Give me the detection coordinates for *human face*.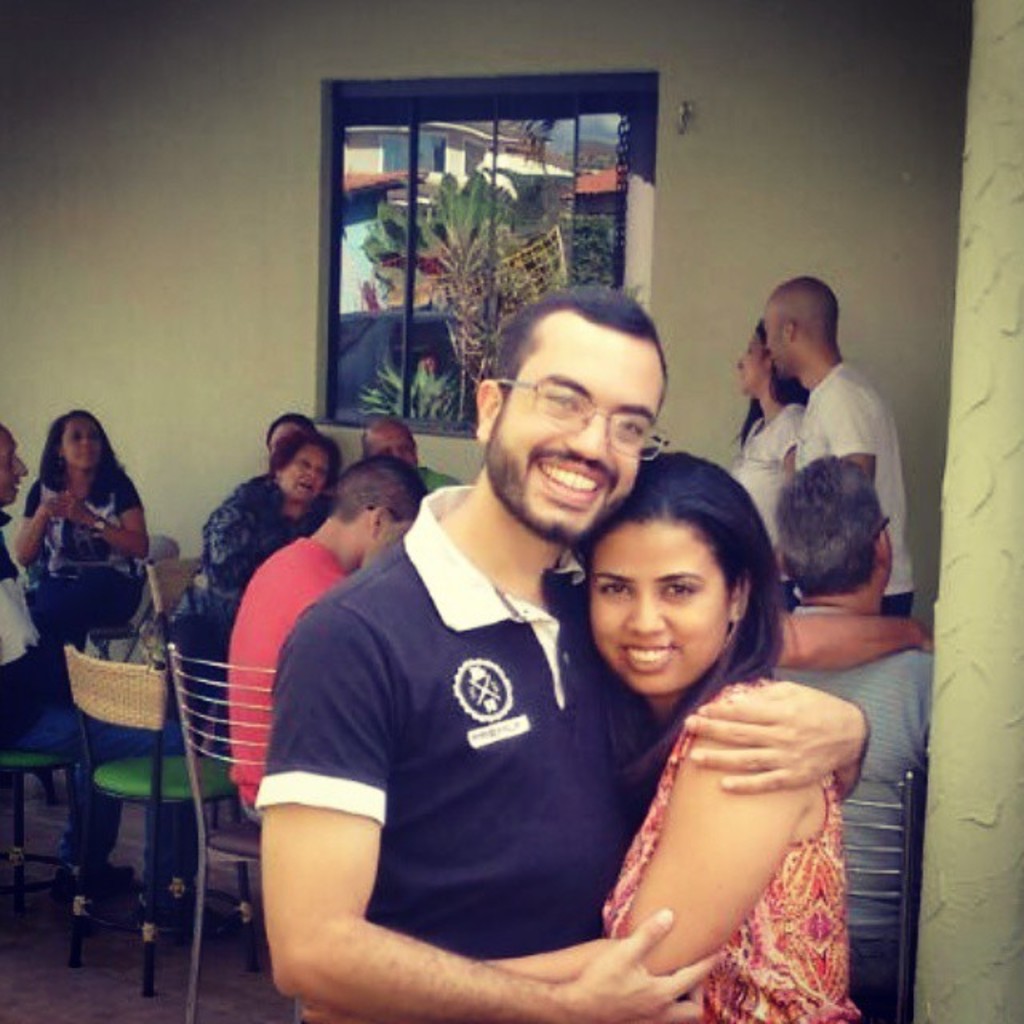
<region>277, 443, 336, 498</region>.
